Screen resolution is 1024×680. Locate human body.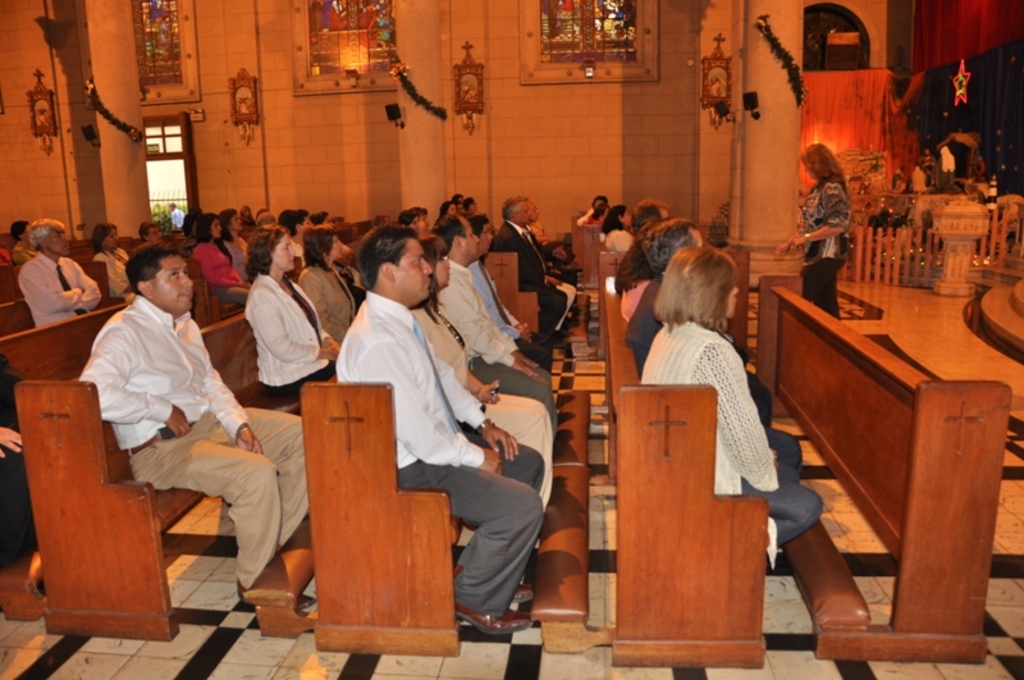
locate(18, 219, 102, 325).
